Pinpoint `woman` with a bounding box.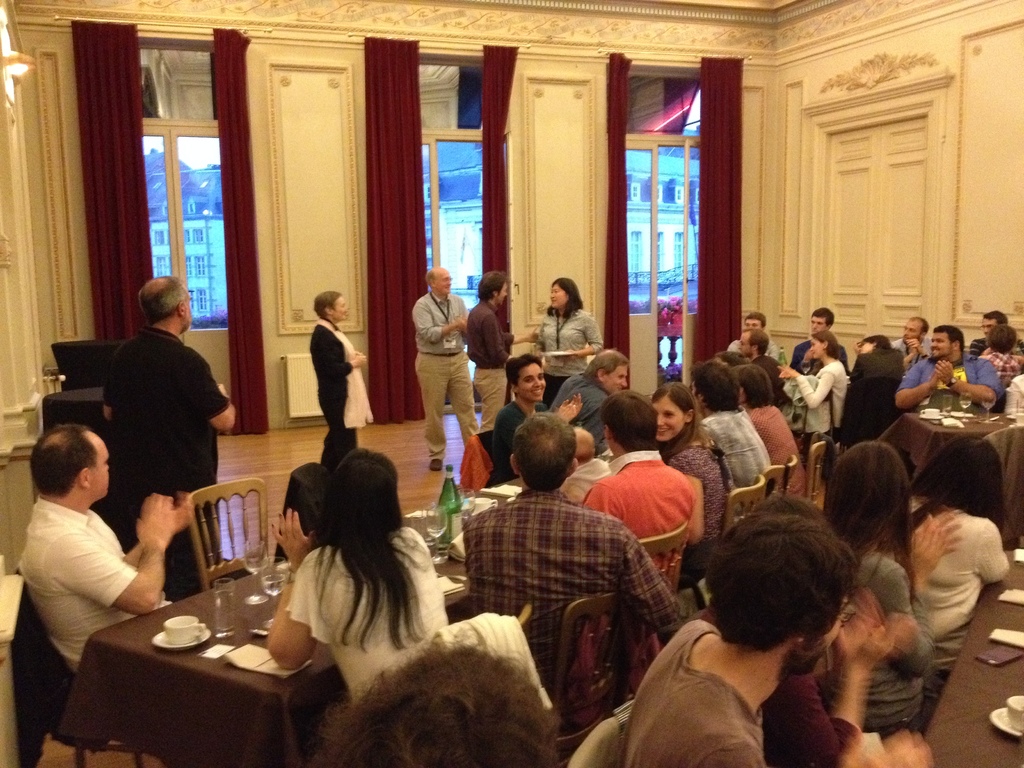
box(774, 331, 847, 440).
